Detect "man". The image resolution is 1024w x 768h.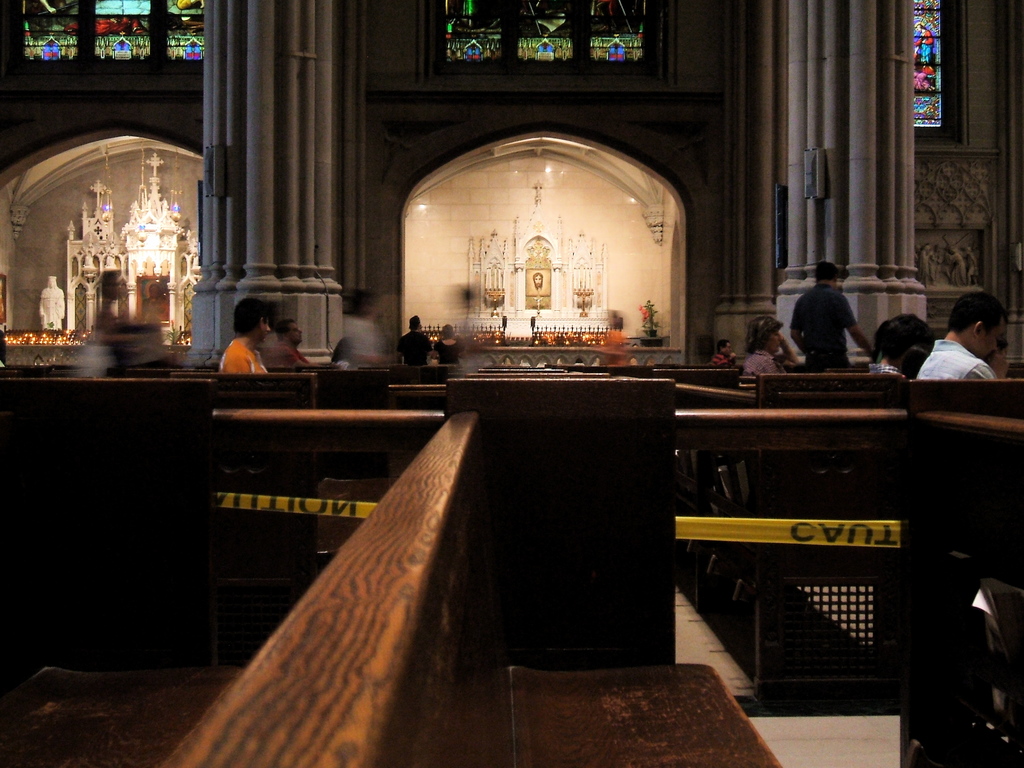
(271, 316, 313, 372).
